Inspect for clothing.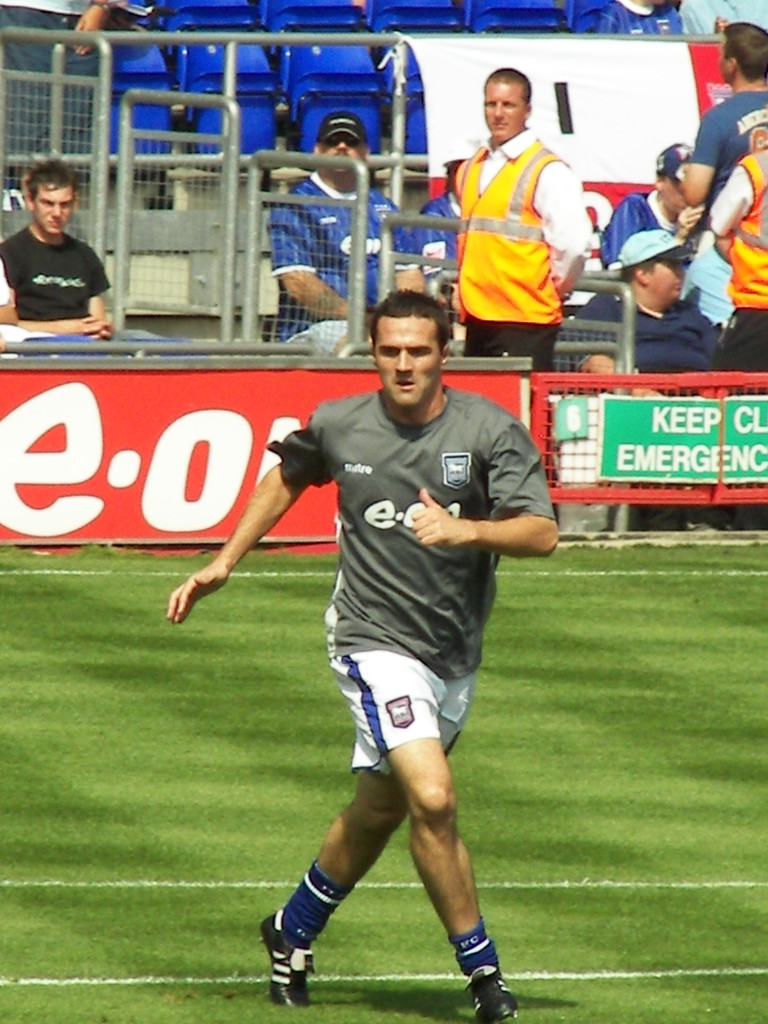
Inspection: rect(275, 383, 553, 765).
